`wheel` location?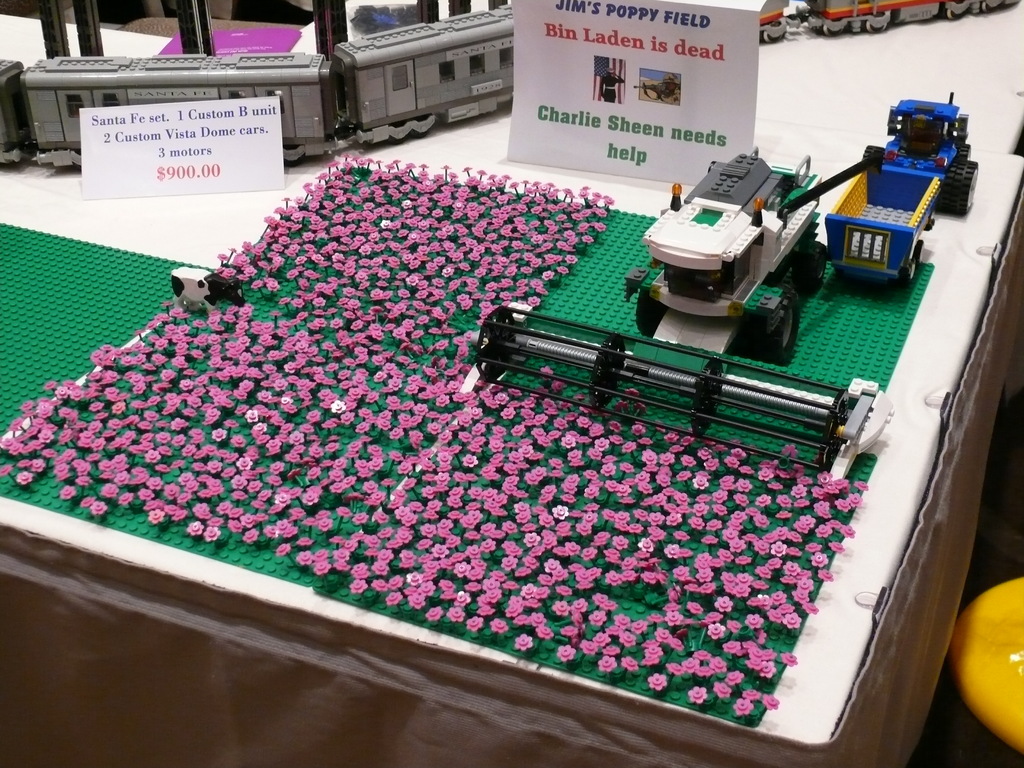
948, 162, 979, 216
